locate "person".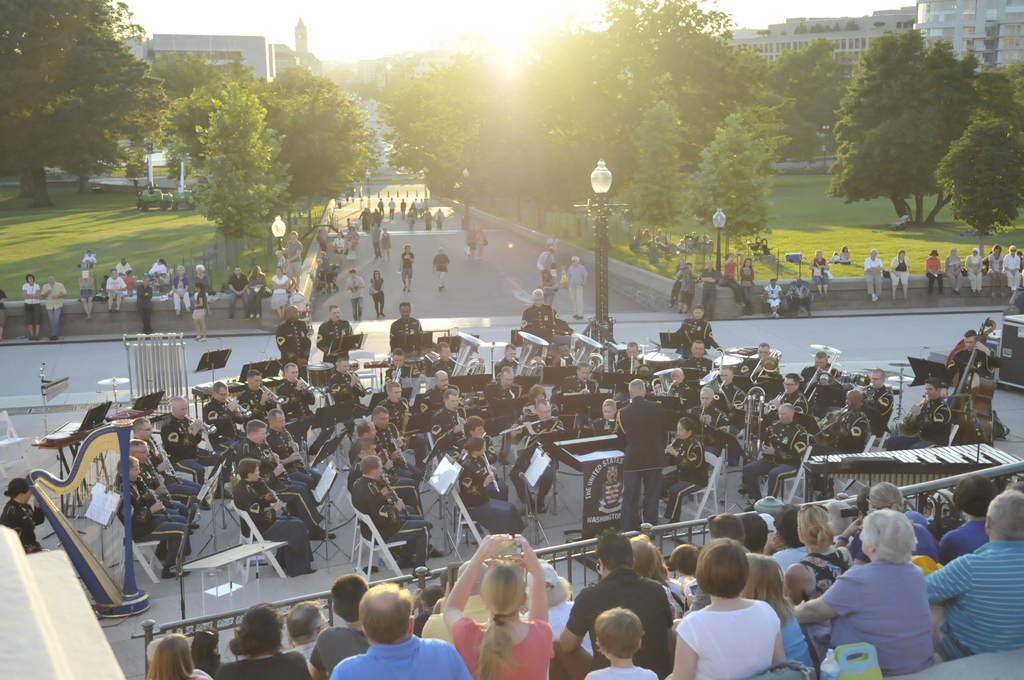
Bounding box: l=0, t=476, r=44, b=554.
